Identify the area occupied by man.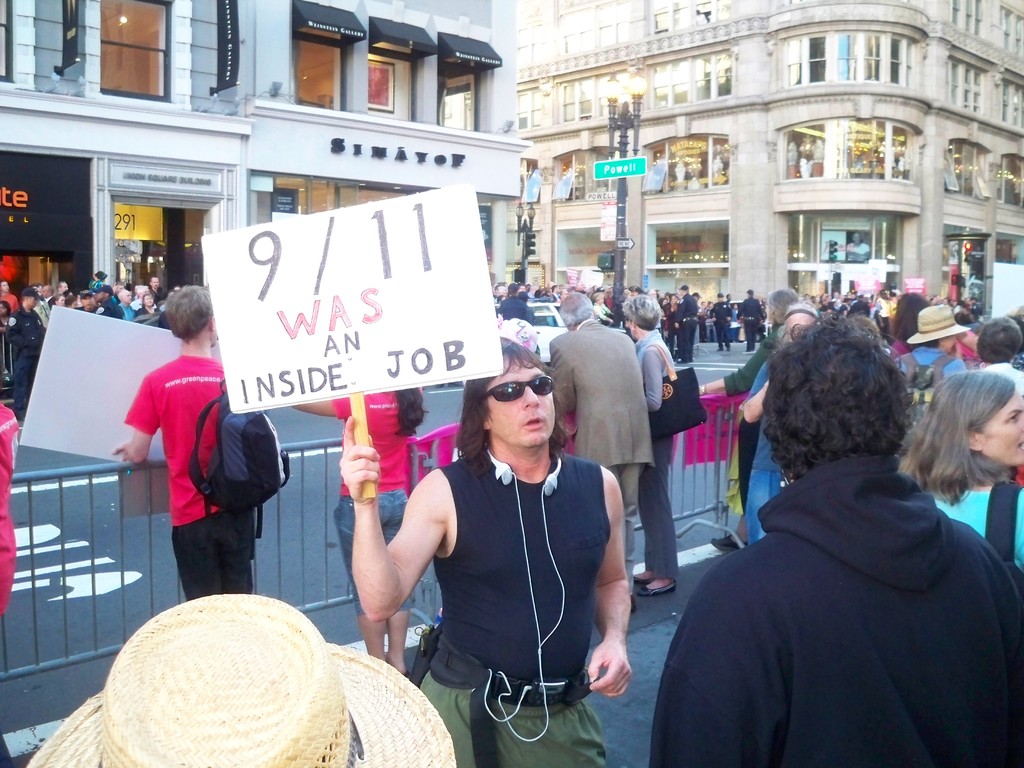
Area: (left=58, top=280, right=68, bottom=291).
